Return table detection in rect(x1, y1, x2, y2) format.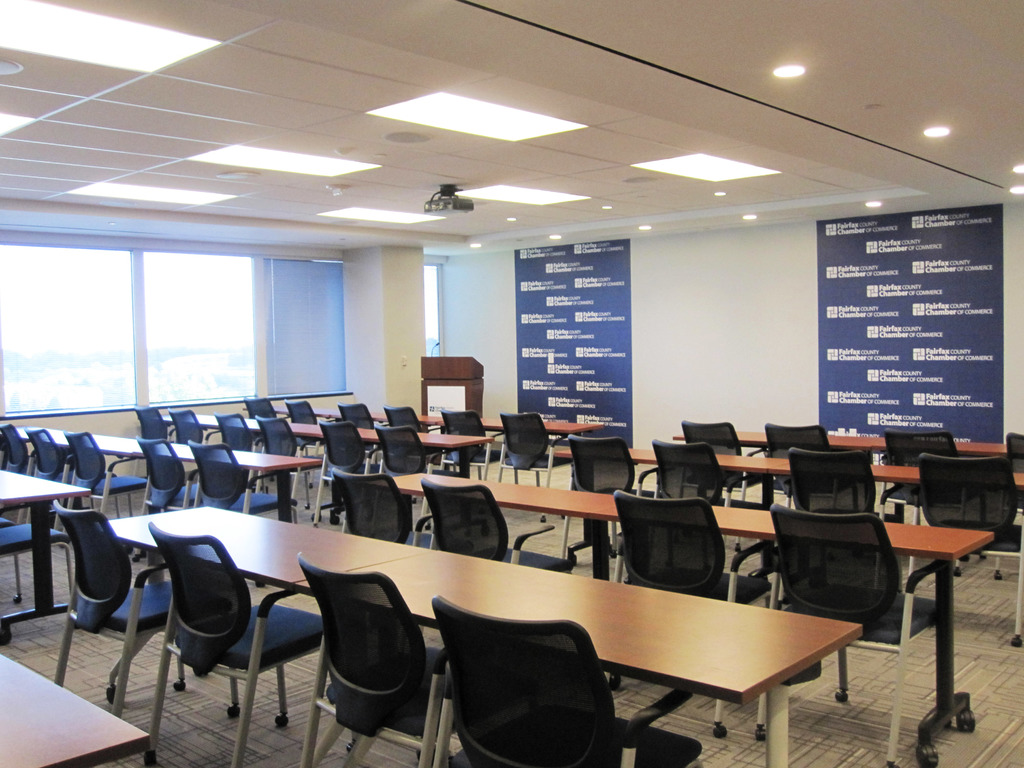
rect(552, 444, 792, 546).
